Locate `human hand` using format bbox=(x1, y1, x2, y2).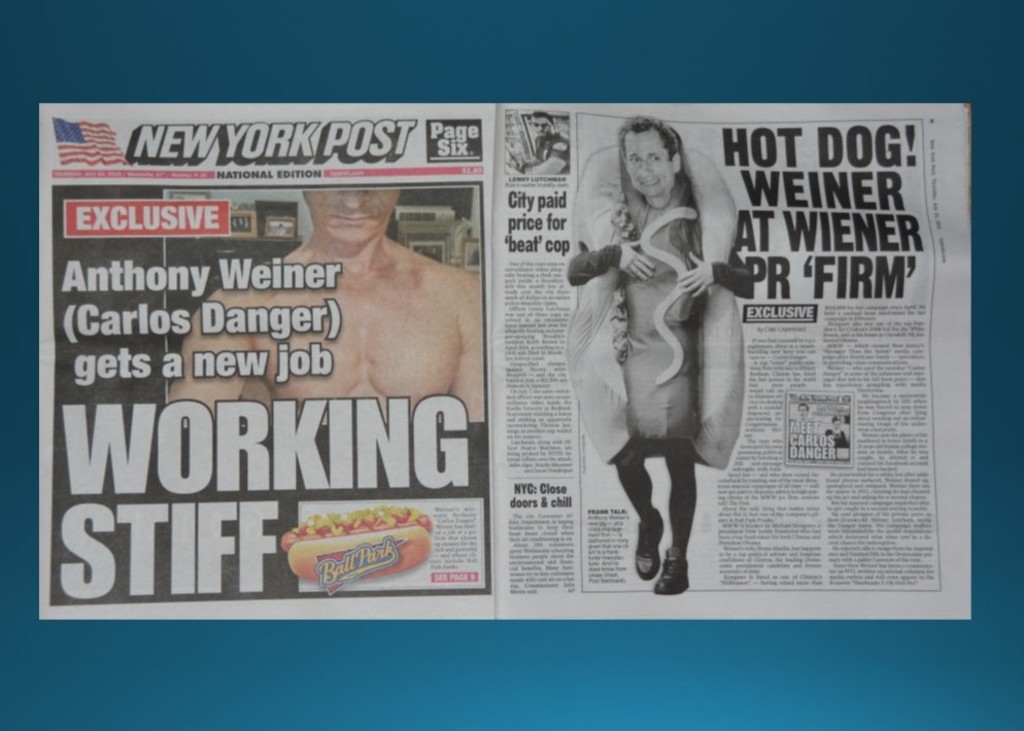
bbox=(621, 239, 655, 285).
